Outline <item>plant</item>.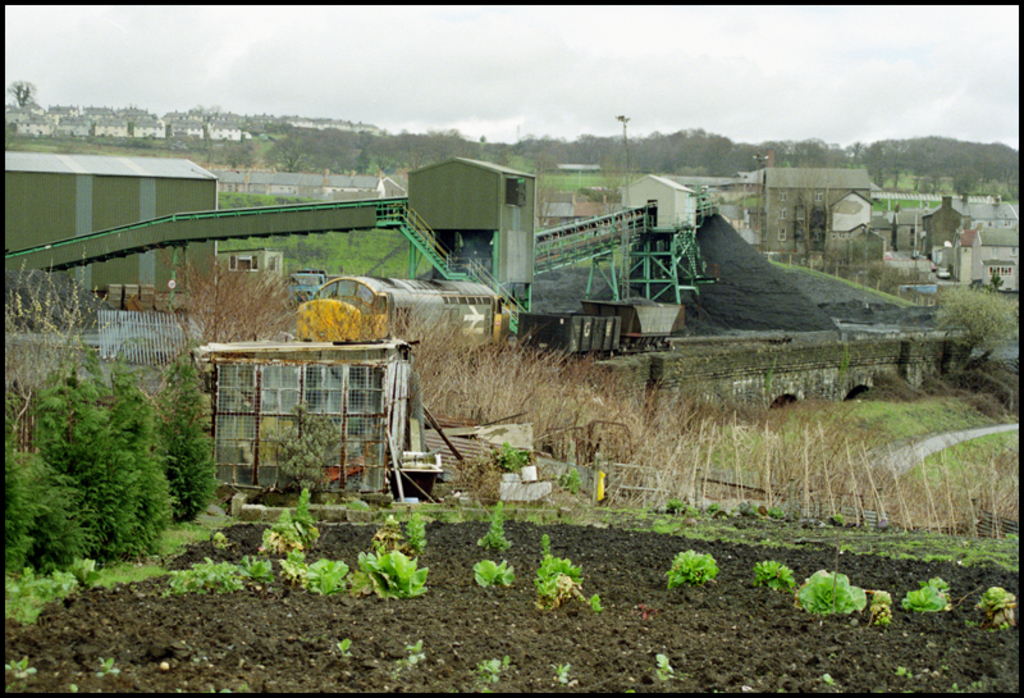
Outline: (left=498, top=437, right=530, bottom=480).
